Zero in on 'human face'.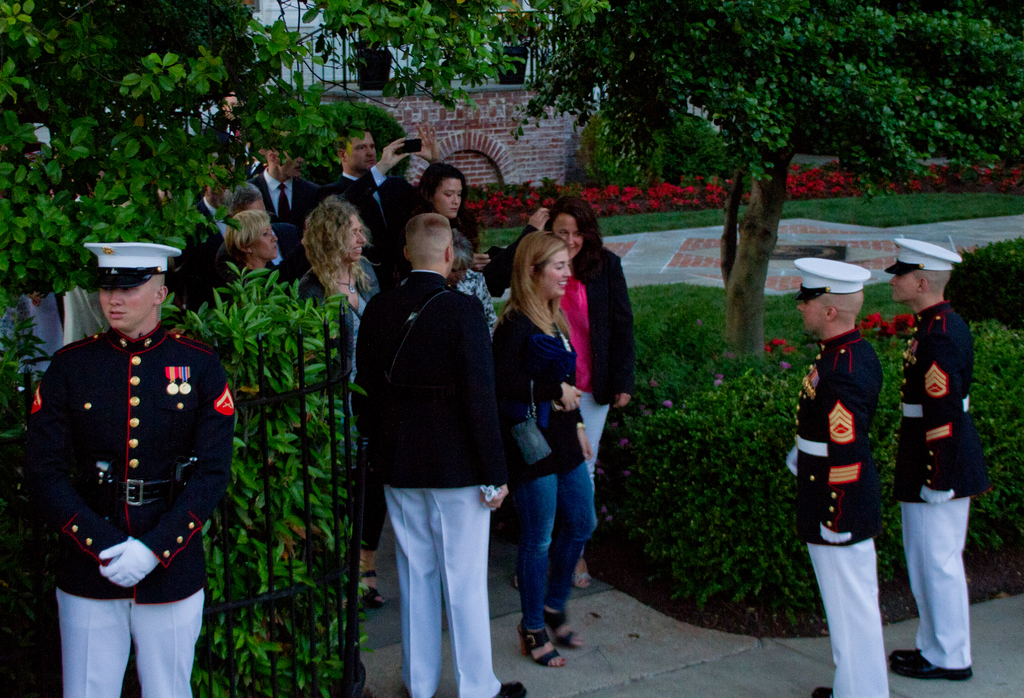
Zeroed in: box=[338, 131, 372, 168].
